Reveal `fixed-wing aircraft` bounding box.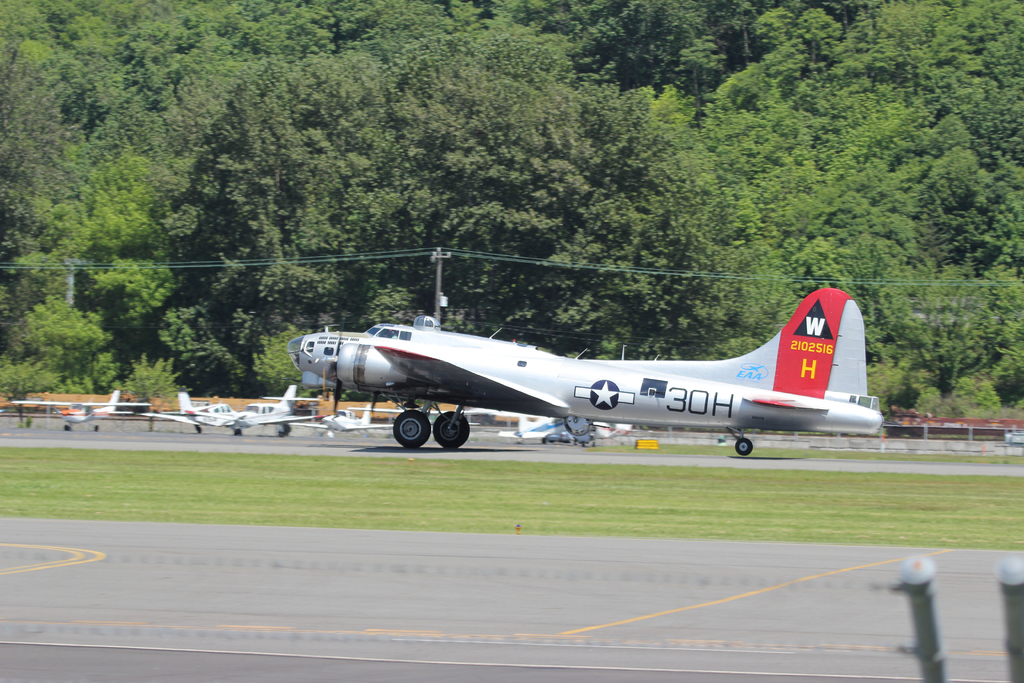
Revealed: {"x1": 287, "y1": 286, "x2": 886, "y2": 448}.
